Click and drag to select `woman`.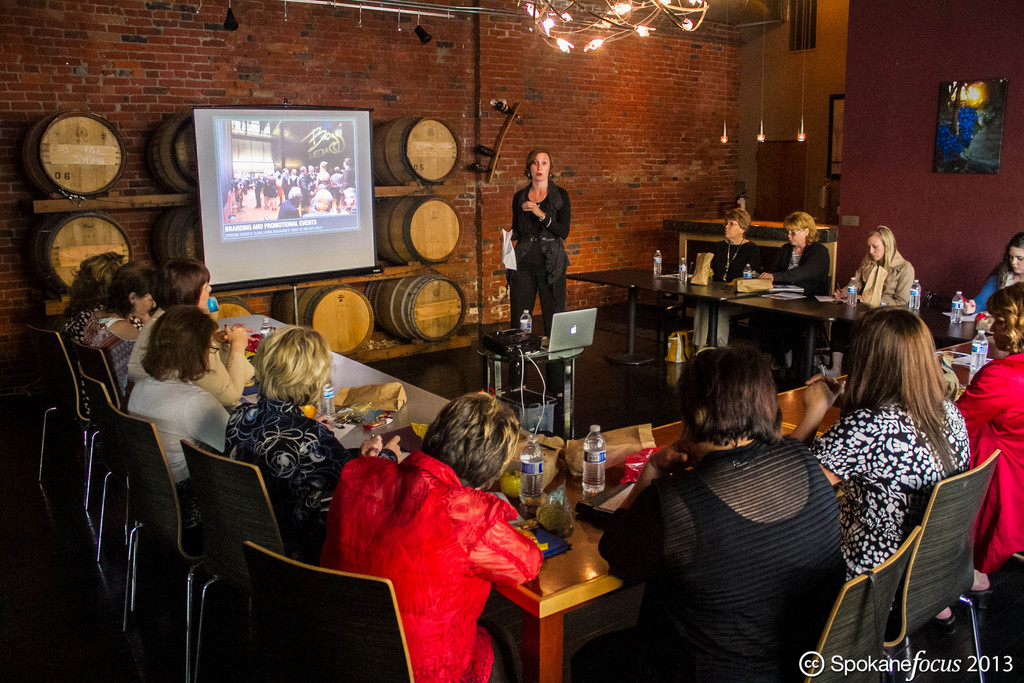
Selection: Rect(820, 282, 995, 680).
